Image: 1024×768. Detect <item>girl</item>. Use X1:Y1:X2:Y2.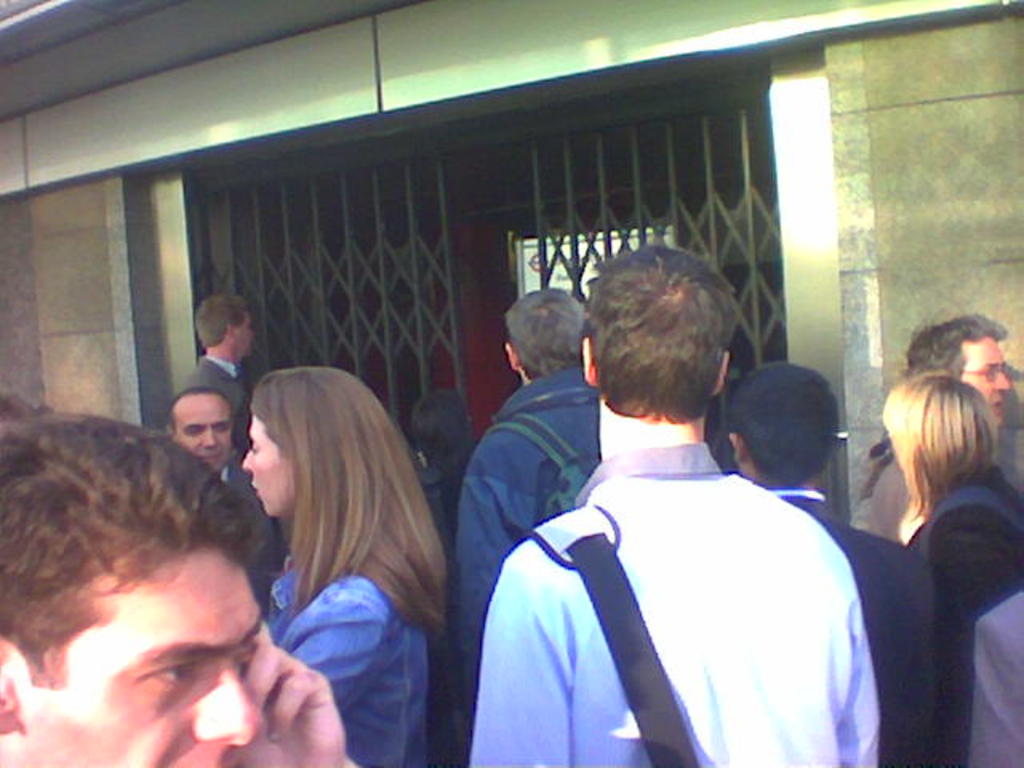
878:371:1022:766.
